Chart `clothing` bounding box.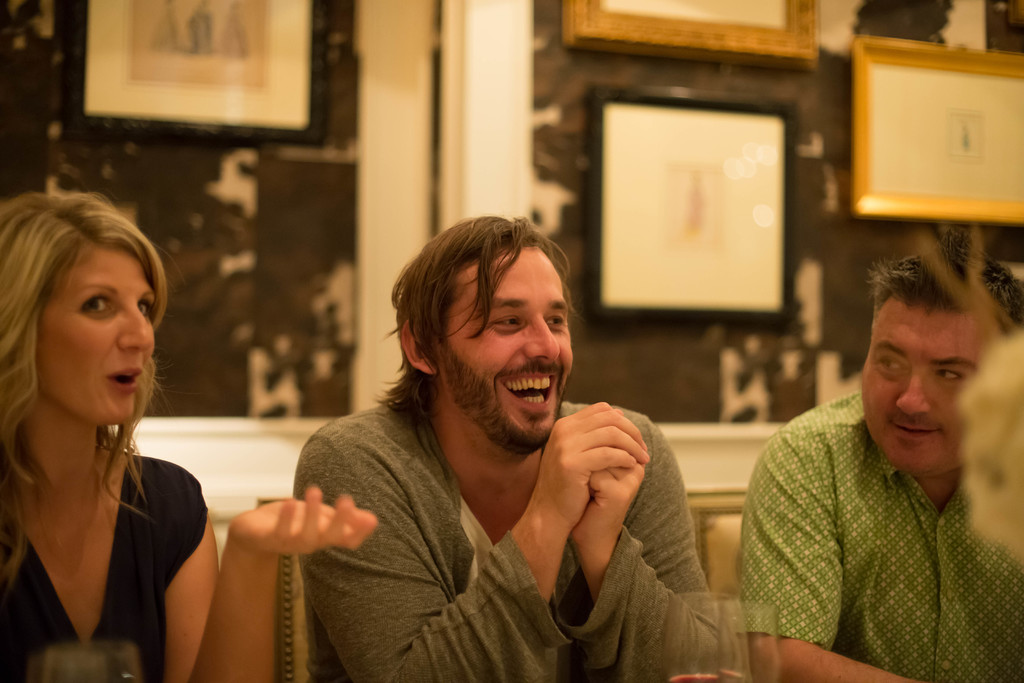
Charted: 296, 398, 743, 682.
